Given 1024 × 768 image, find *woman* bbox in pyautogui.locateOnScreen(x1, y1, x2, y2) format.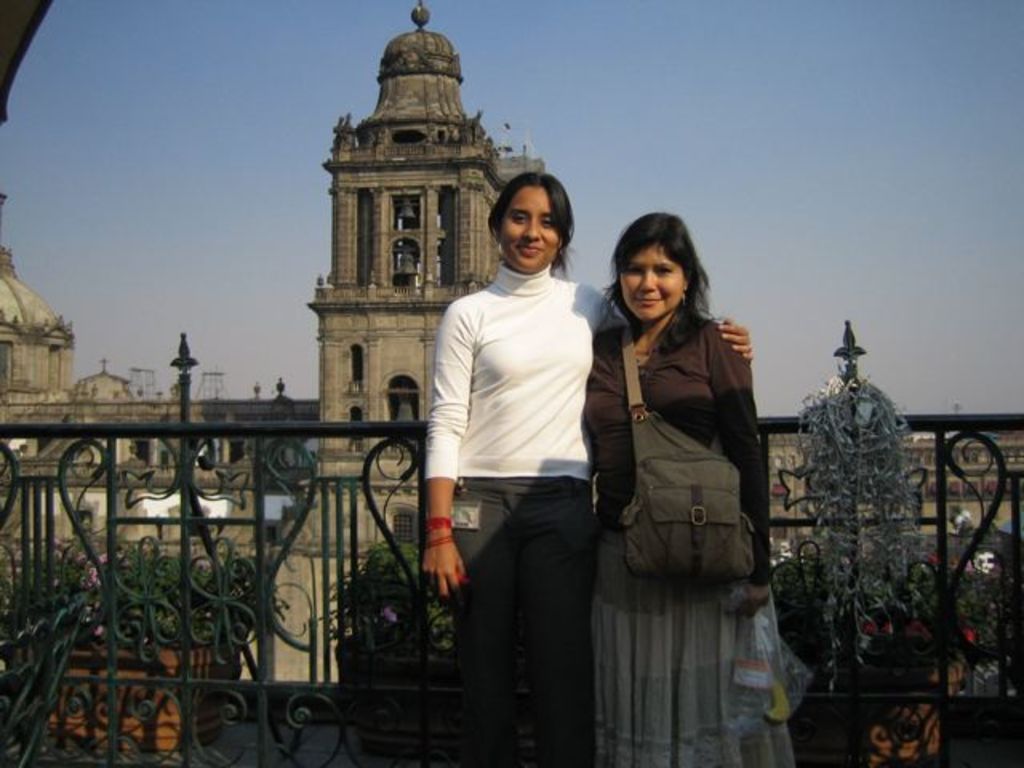
pyautogui.locateOnScreen(582, 205, 798, 766).
